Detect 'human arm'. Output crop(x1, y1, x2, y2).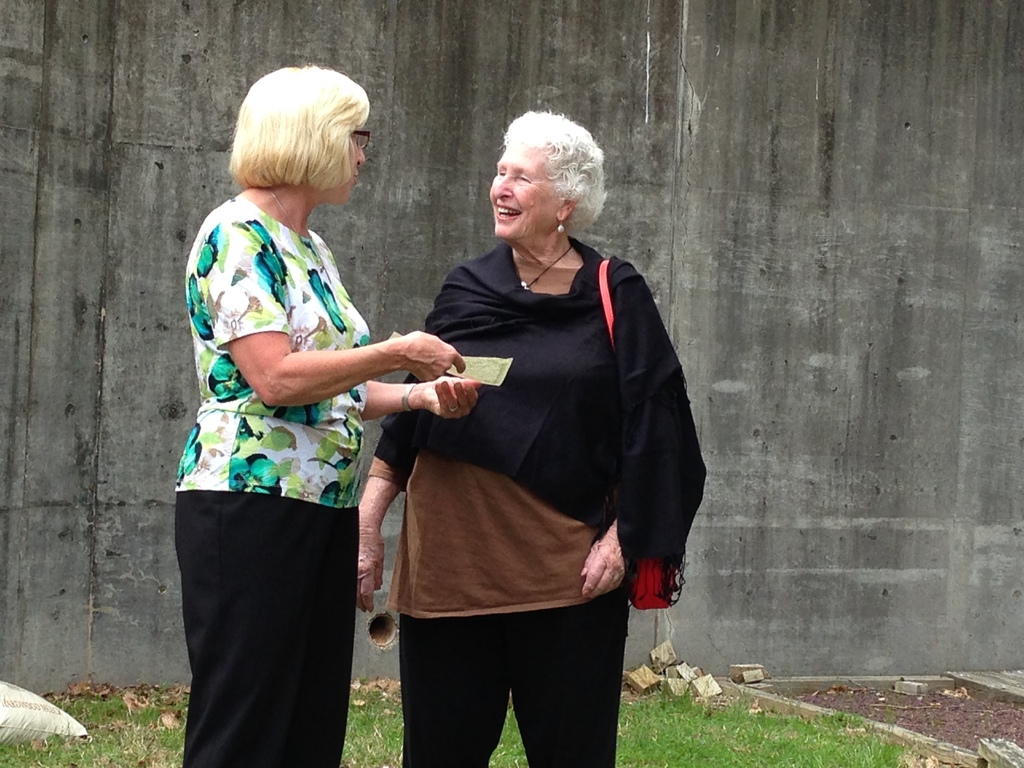
crop(580, 518, 632, 598).
